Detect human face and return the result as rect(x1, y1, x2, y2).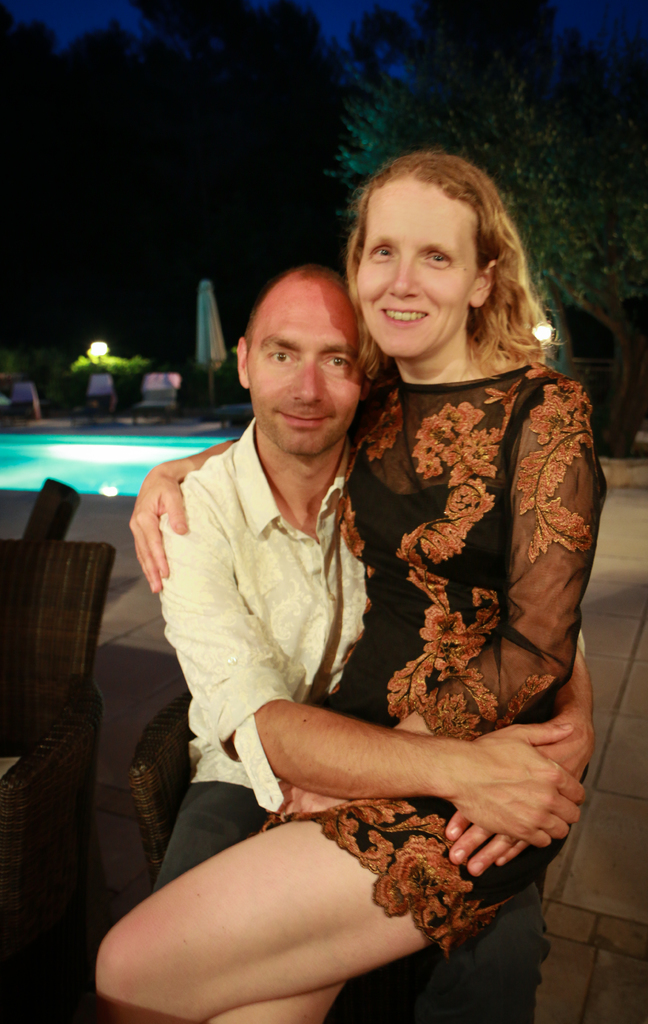
rect(245, 280, 362, 454).
